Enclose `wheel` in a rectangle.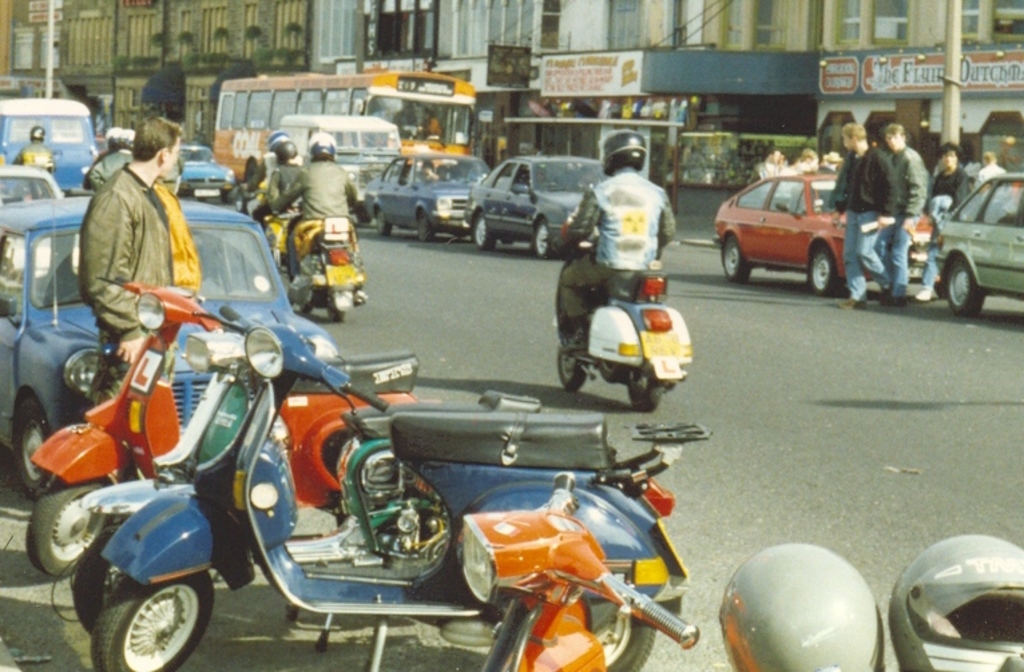
left=326, top=293, right=349, bottom=326.
